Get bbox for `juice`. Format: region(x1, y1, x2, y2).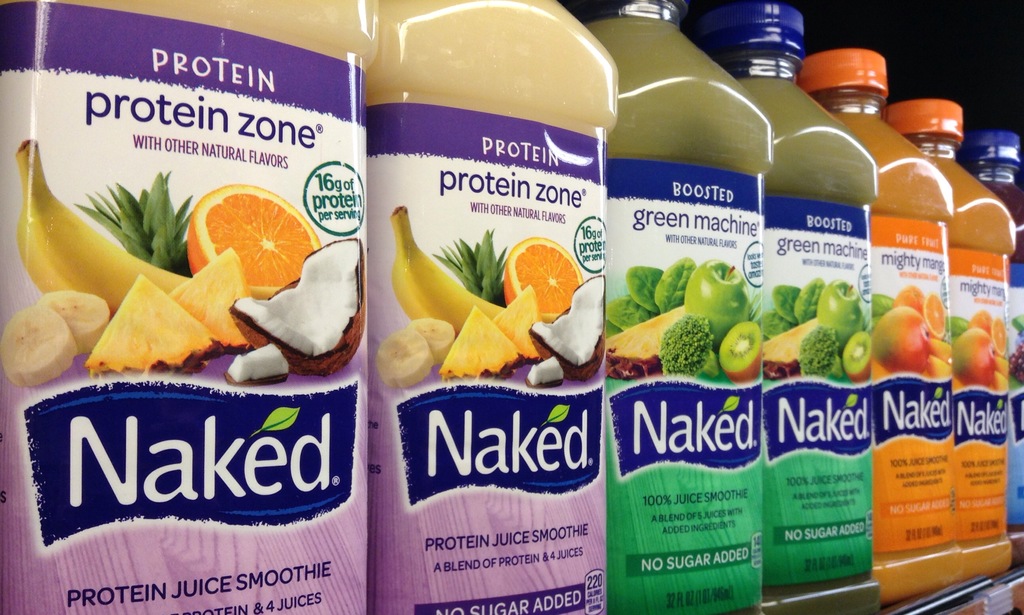
region(366, 0, 623, 614).
